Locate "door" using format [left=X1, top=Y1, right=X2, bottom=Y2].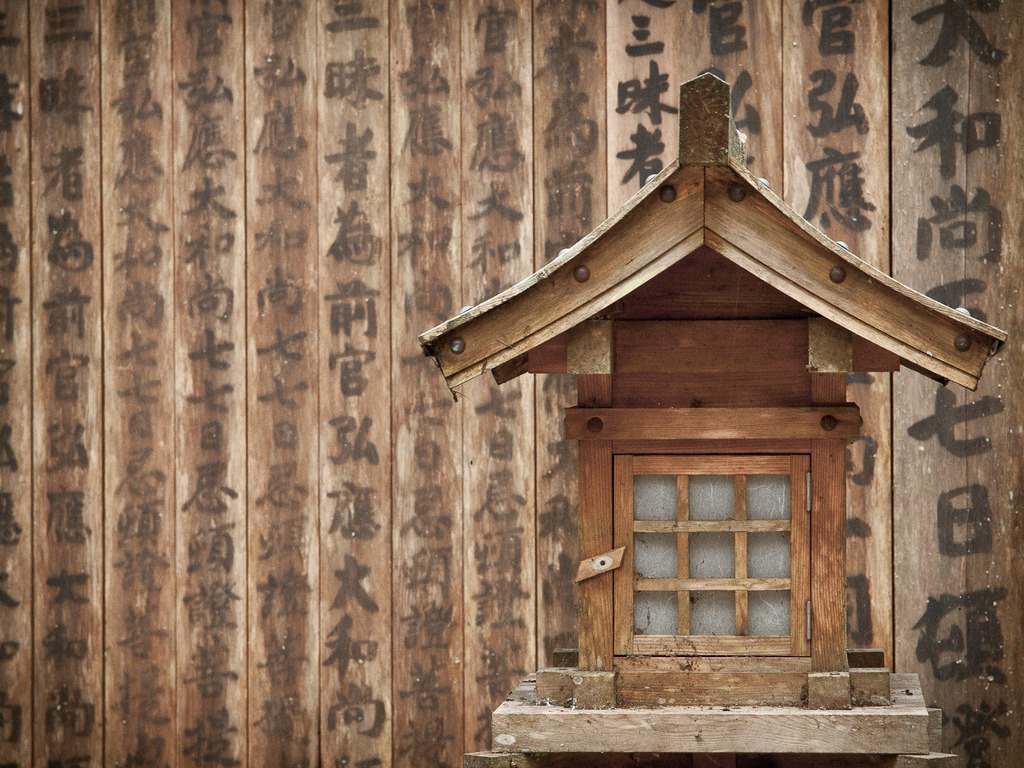
[left=615, top=451, right=810, bottom=656].
